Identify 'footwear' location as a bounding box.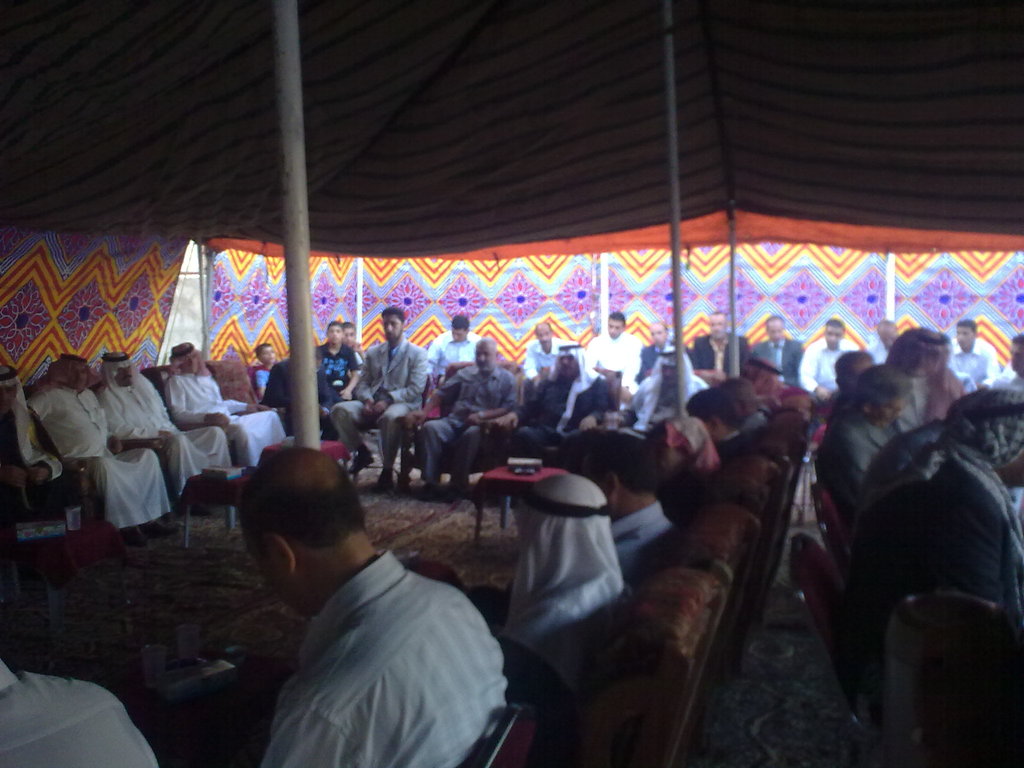
<bbox>122, 522, 149, 547</bbox>.
